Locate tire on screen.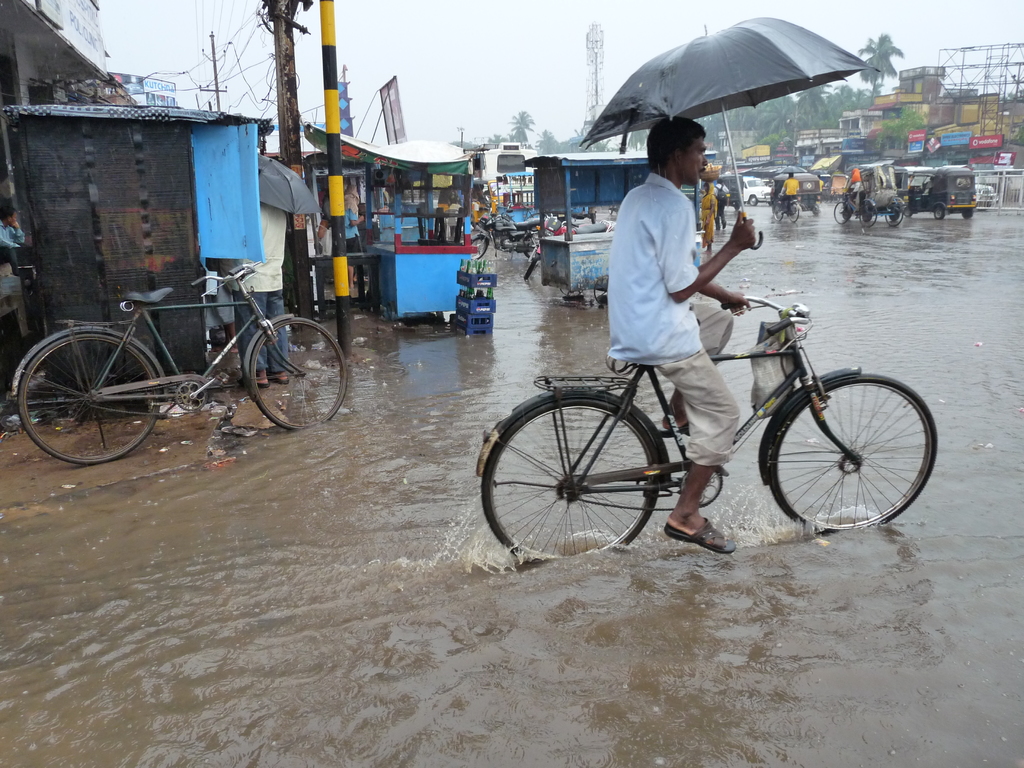
On screen at <region>761, 373, 936, 532</region>.
